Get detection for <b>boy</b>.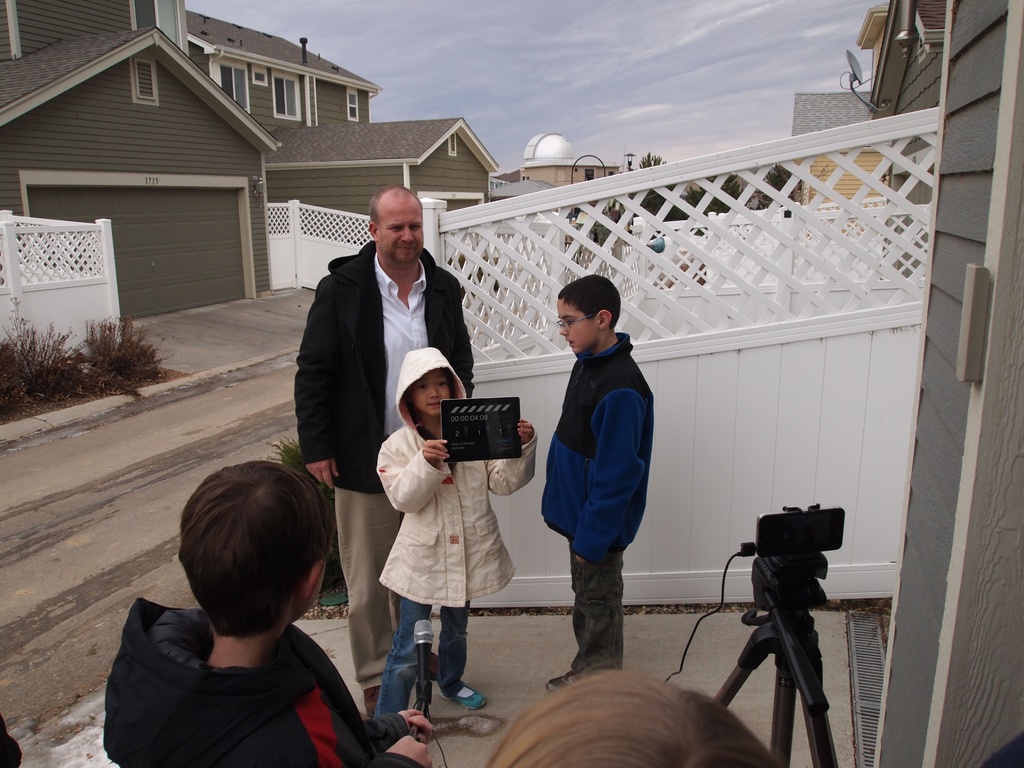
Detection: region(536, 274, 660, 693).
